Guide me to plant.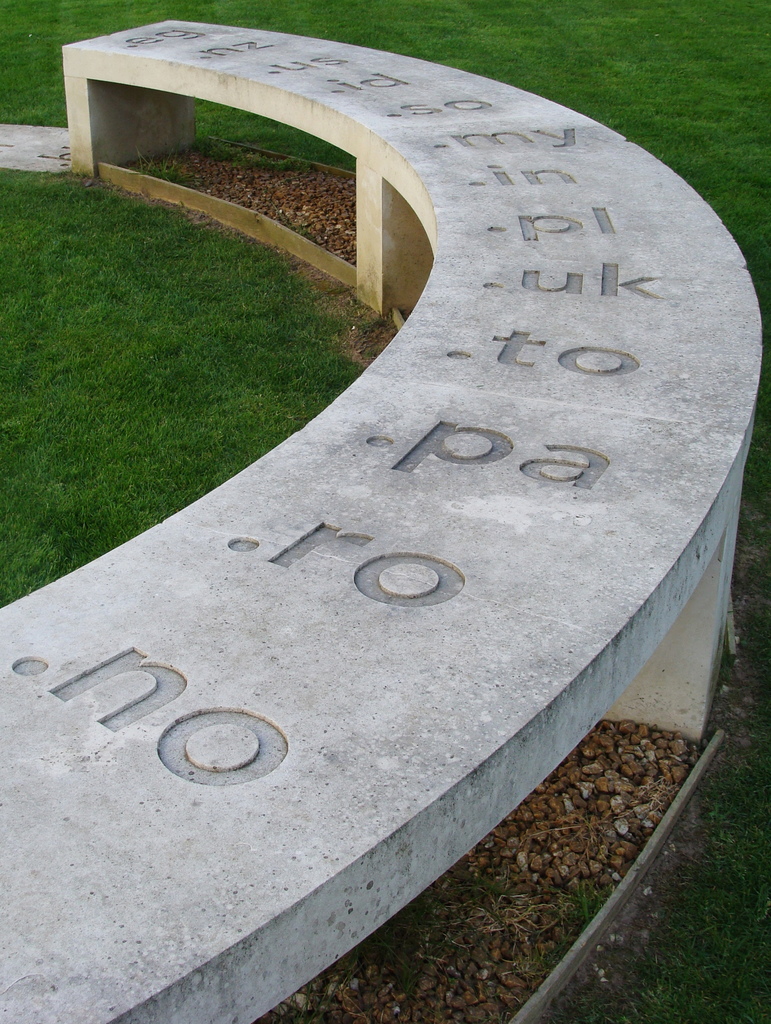
Guidance: (516,872,608,991).
